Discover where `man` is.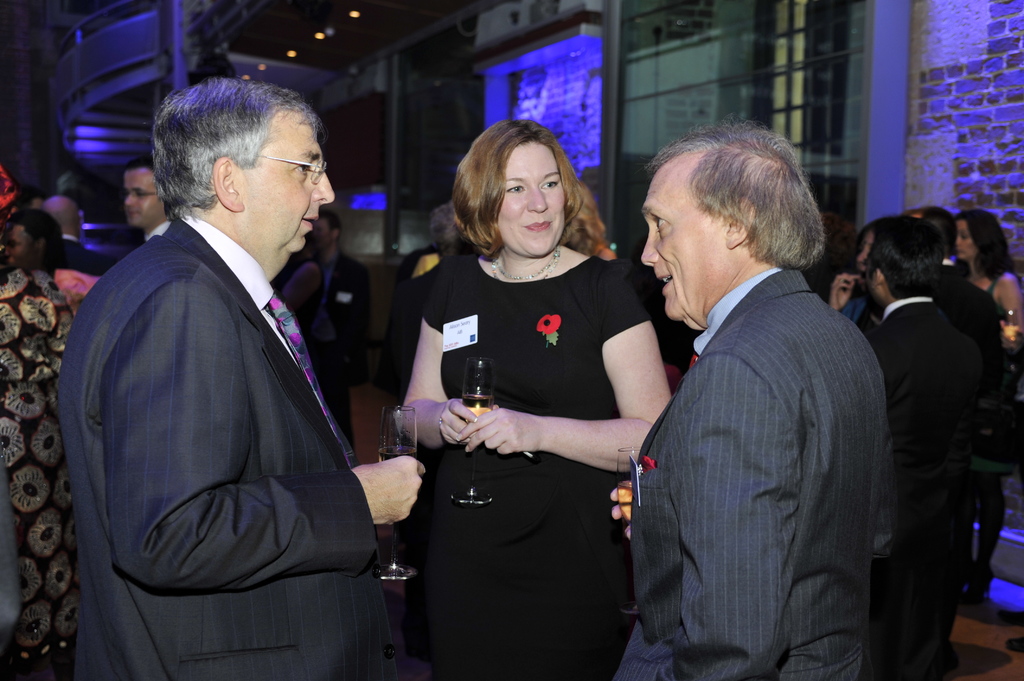
Discovered at {"left": 876, "top": 218, "right": 986, "bottom": 680}.
